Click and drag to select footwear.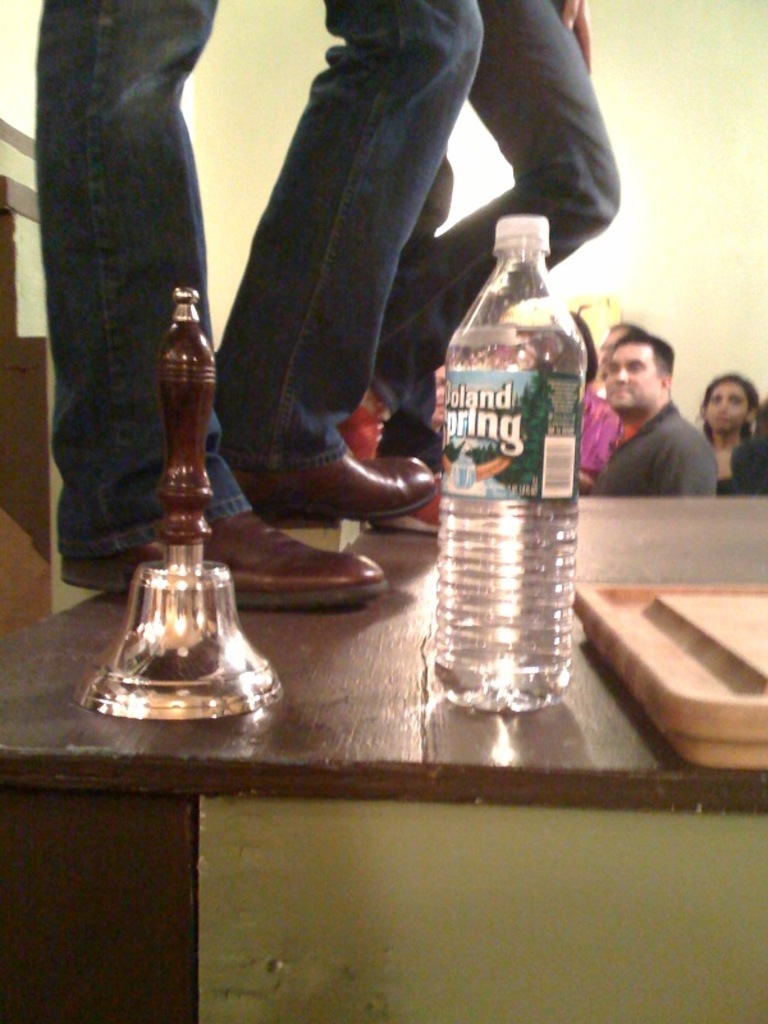
Selection: left=234, top=422, right=460, bottom=525.
